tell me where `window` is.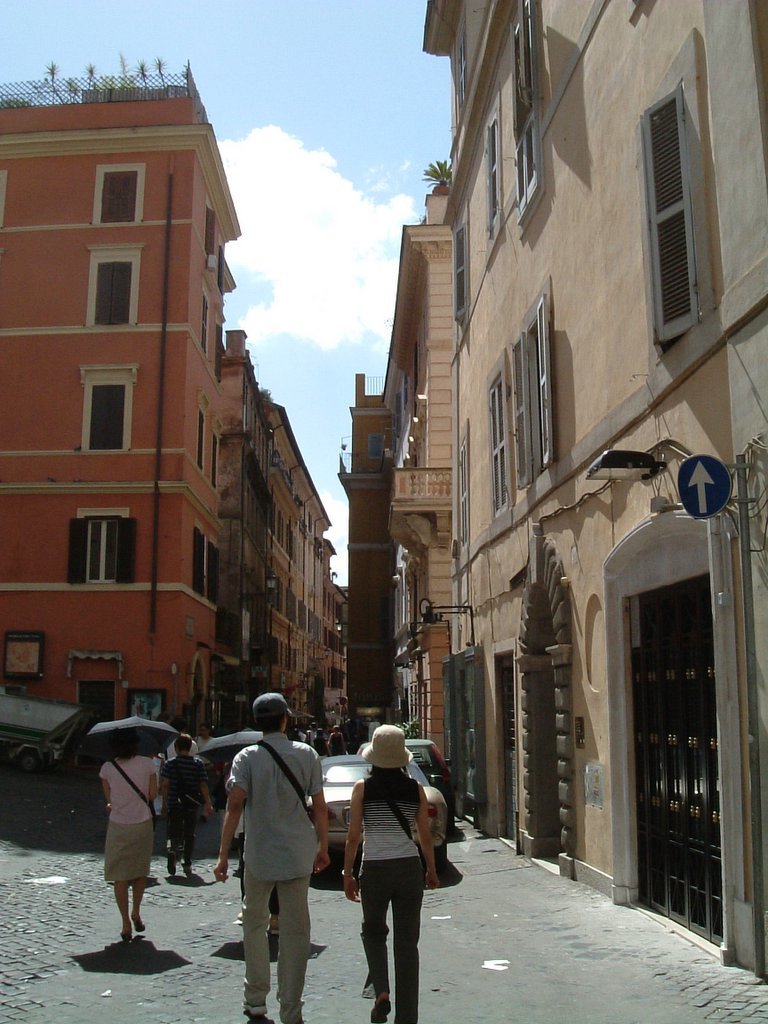
`window` is at (506, 279, 556, 490).
